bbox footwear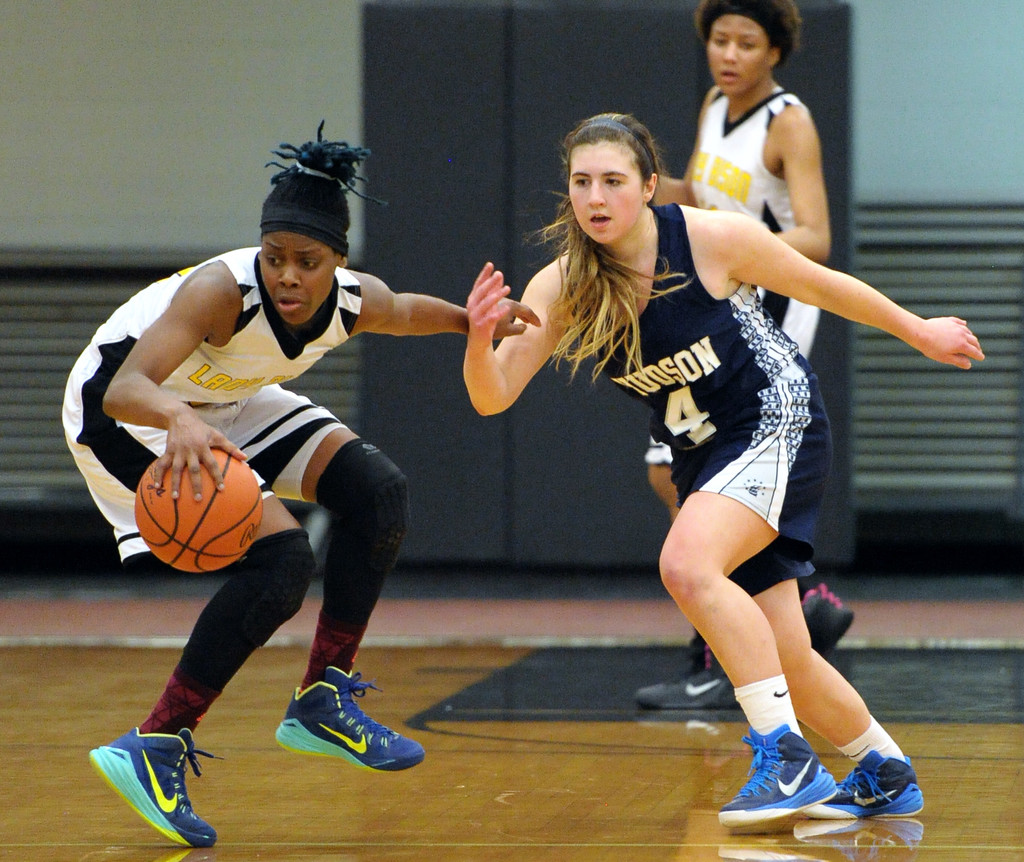
rect(722, 723, 838, 831)
